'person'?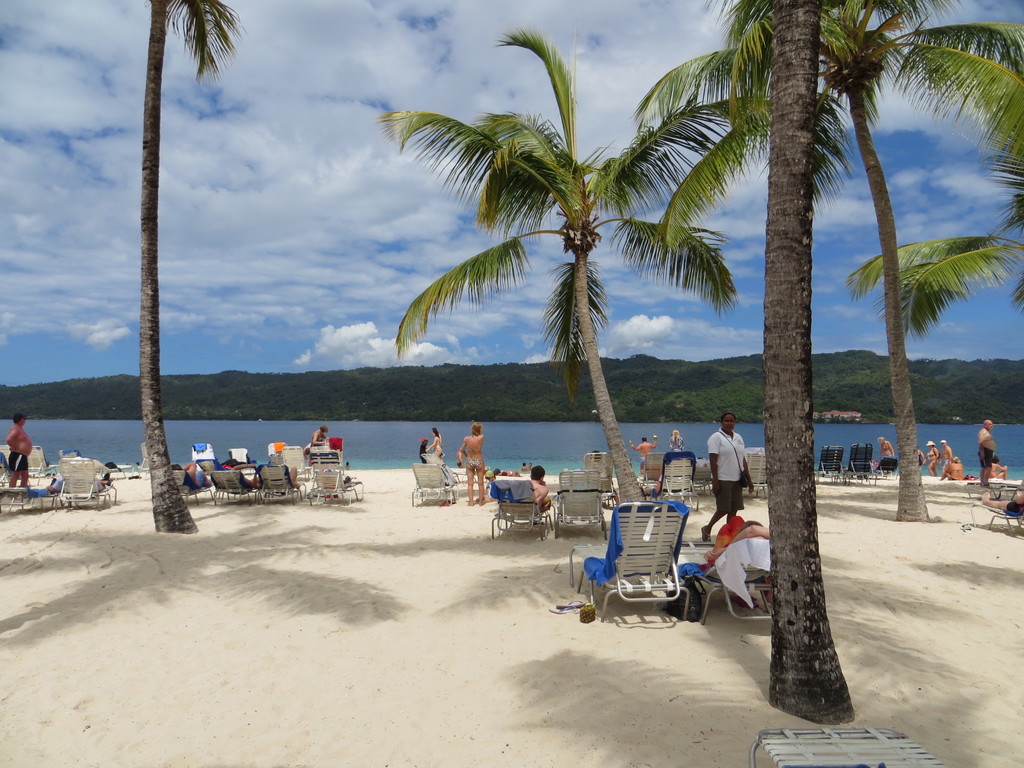
(left=670, top=429, right=686, bottom=451)
